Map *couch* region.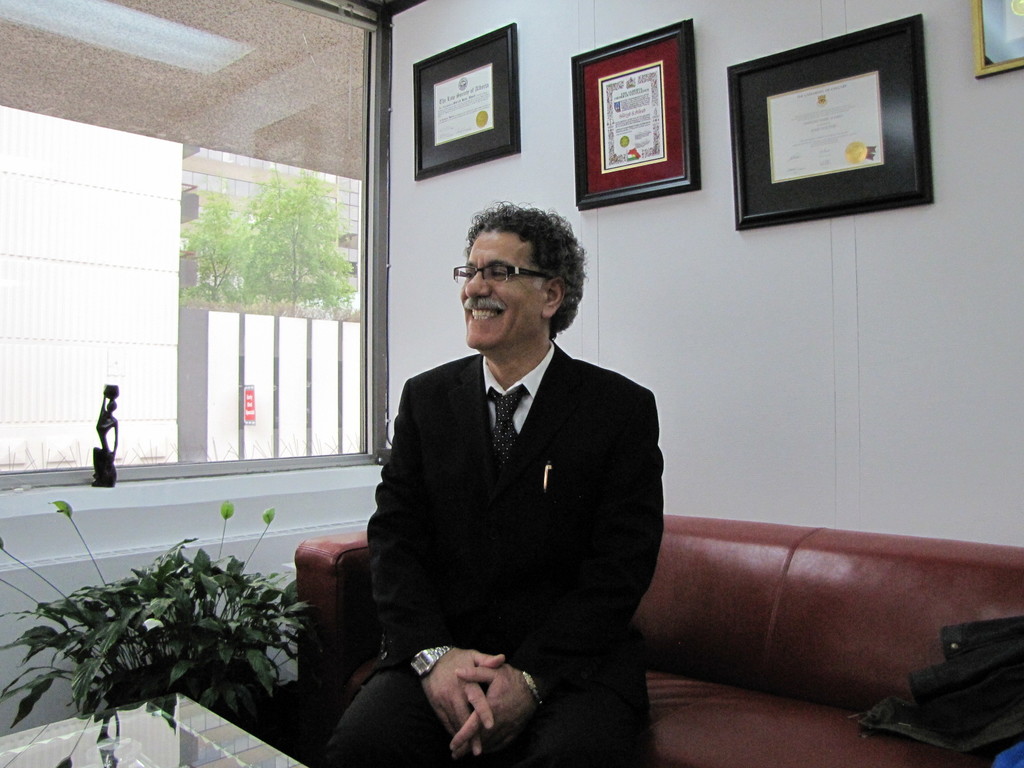
Mapped to {"left": 294, "top": 513, "right": 1023, "bottom": 767}.
